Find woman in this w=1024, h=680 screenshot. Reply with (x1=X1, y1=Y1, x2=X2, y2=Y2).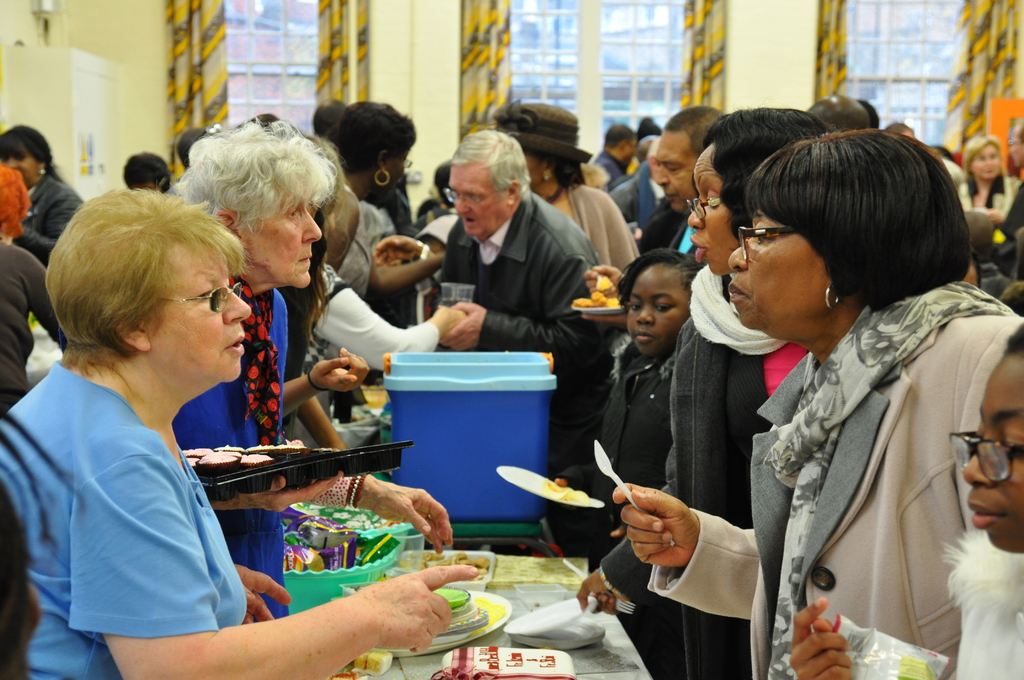
(x1=0, y1=123, x2=86, y2=270).
